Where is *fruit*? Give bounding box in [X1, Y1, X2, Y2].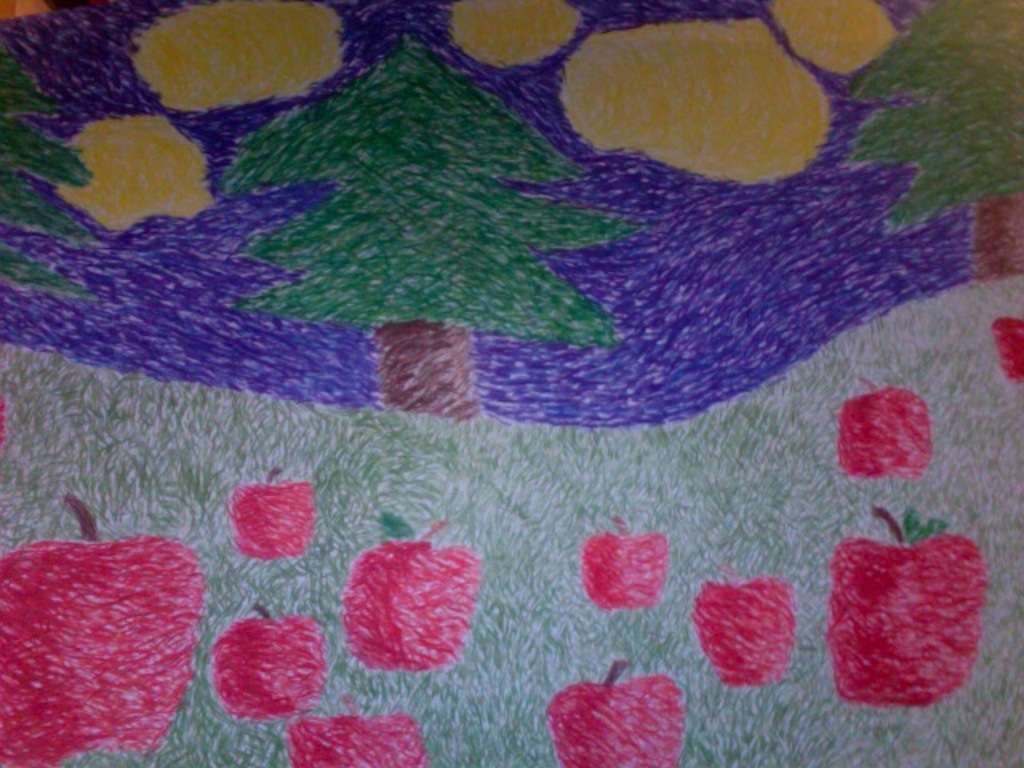
[0, 534, 203, 766].
